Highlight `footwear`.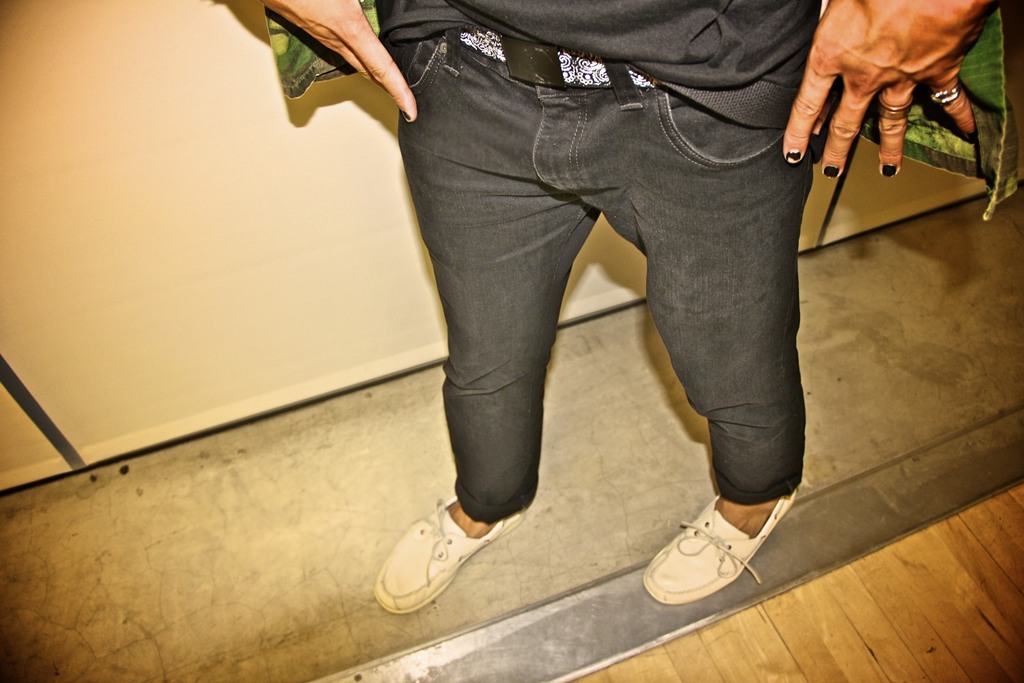
Highlighted region: box(633, 491, 801, 605).
